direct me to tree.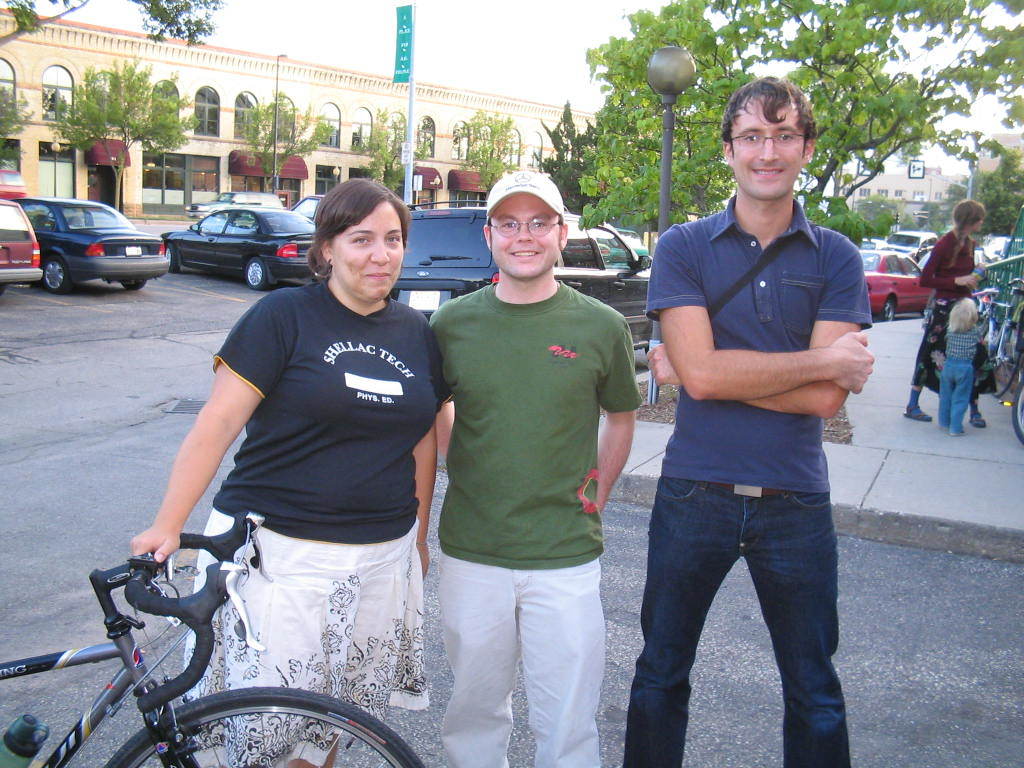
Direction: 977, 136, 1018, 233.
